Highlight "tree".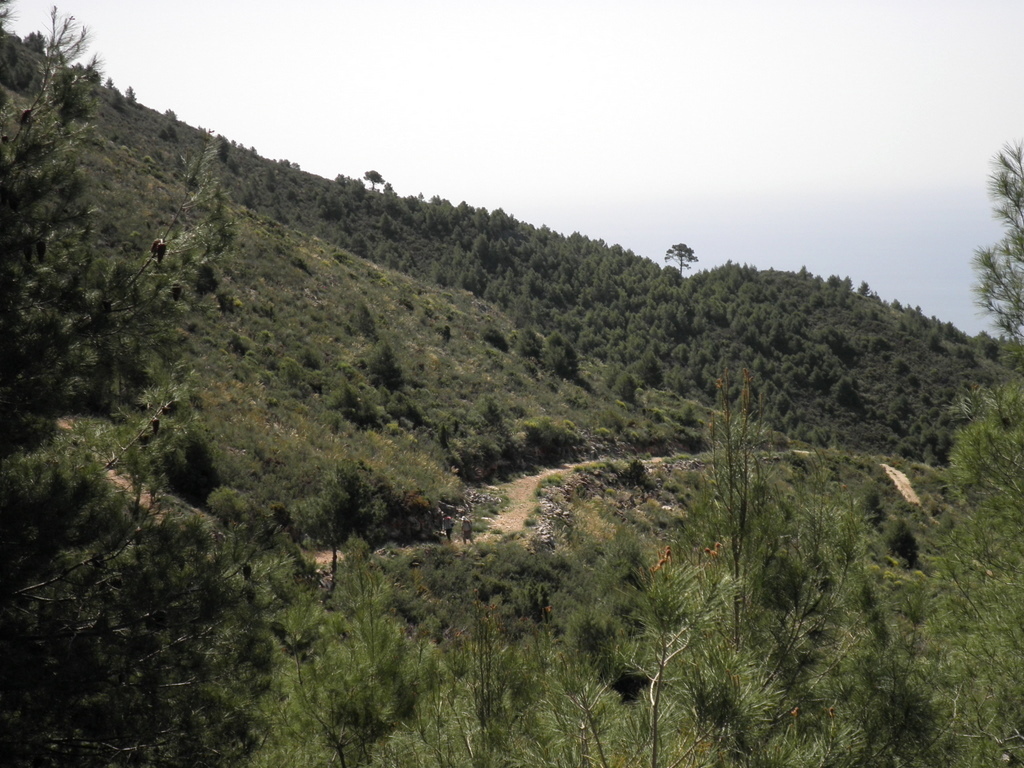
Highlighted region: 934, 115, 1023, 483.
